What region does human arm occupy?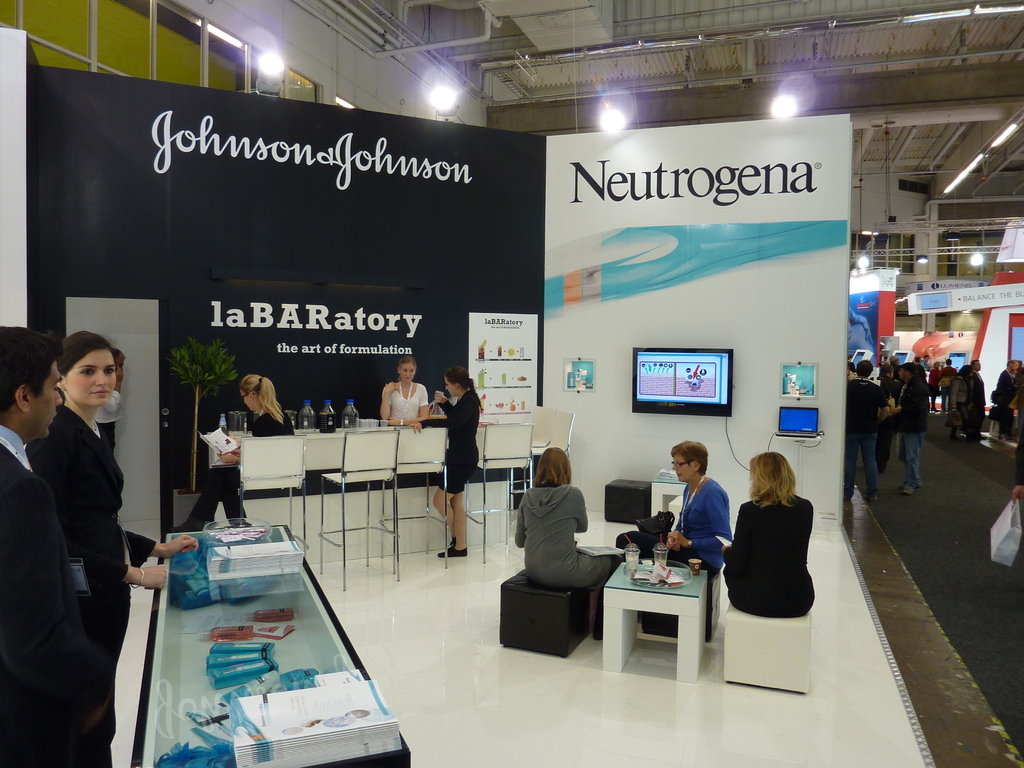
bbox(435, 393, 480, 434).
